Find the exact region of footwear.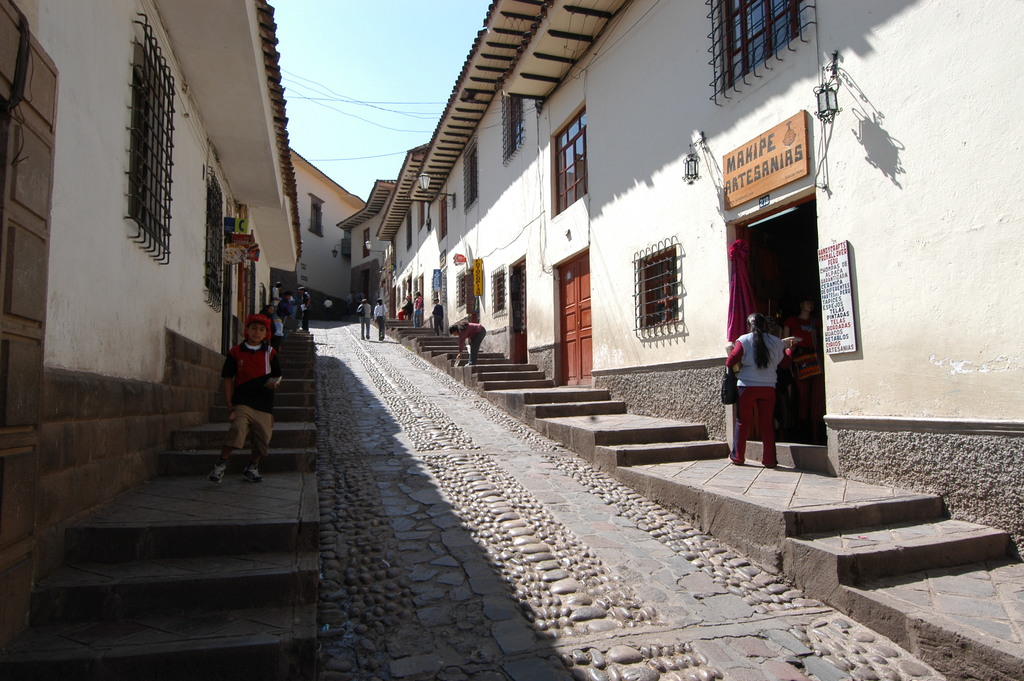
Exact region: {"x1": 728, "y1": 450, "x2": 748, "y2": 467}.
